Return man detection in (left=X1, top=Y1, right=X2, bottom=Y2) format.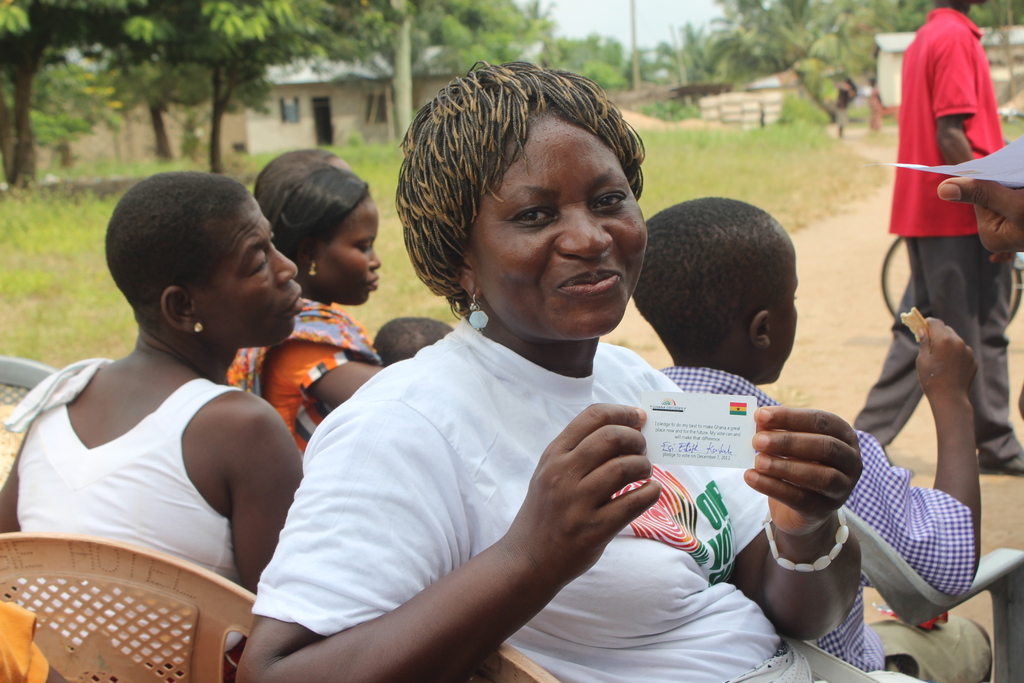
(left=852, top=0, right=1023, bottom=477).
